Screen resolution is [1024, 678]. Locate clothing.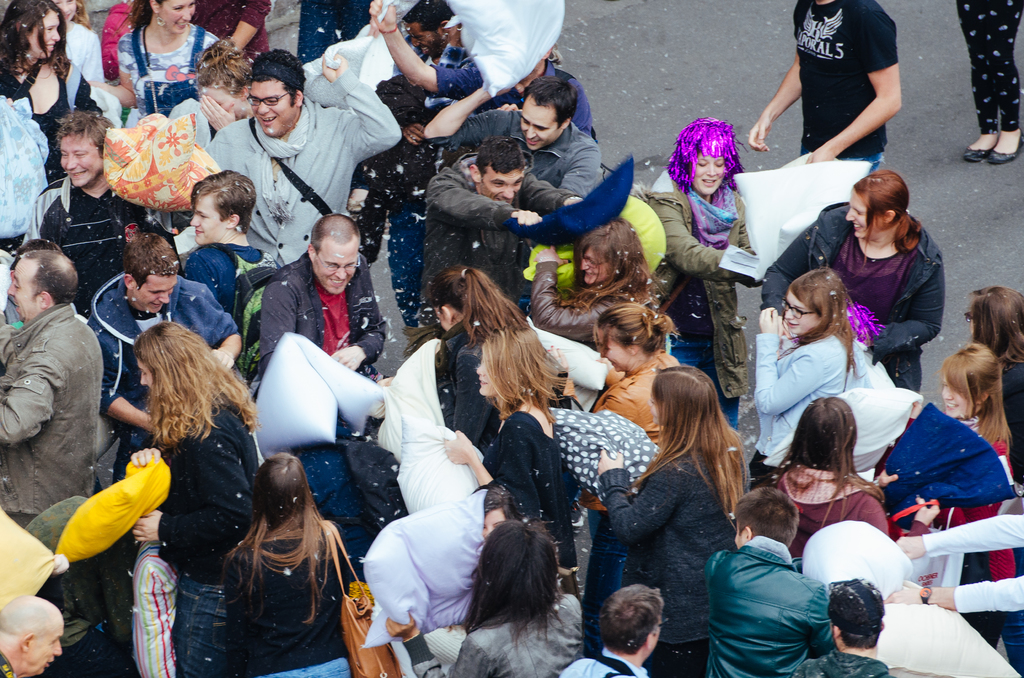
{"left": 790, "top": 0, "right": 903, "bottom": 172}.
